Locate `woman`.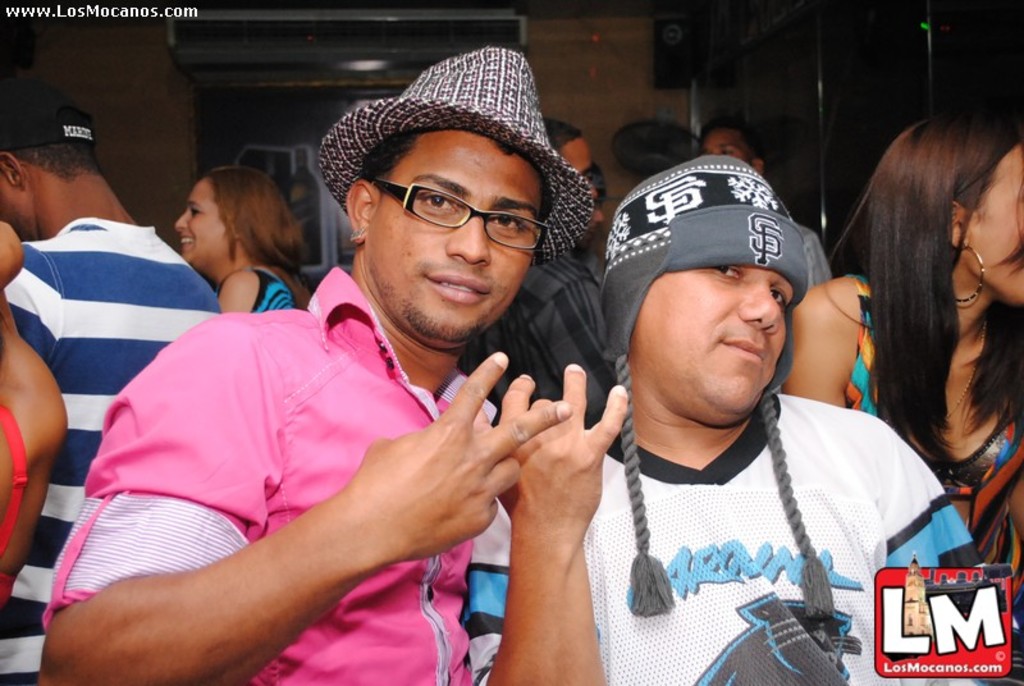
Bounding box: [left=170, top=165, right=316, bottom=315].
